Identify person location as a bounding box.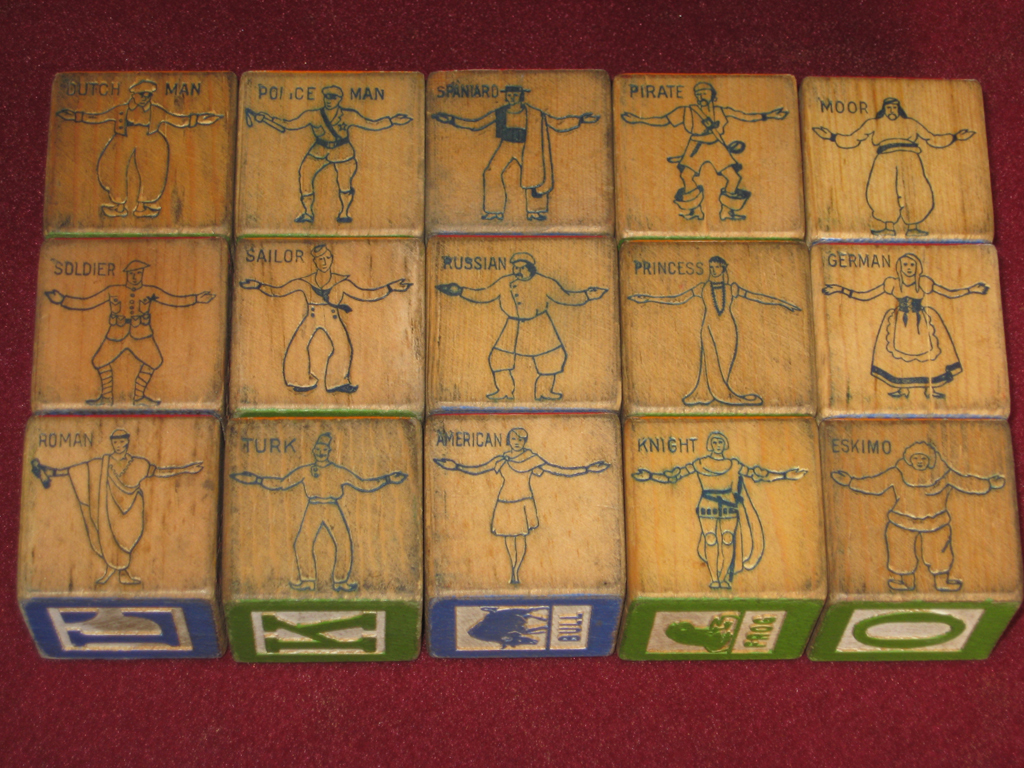
[left=53, top=81, right=220, bottom=216].
